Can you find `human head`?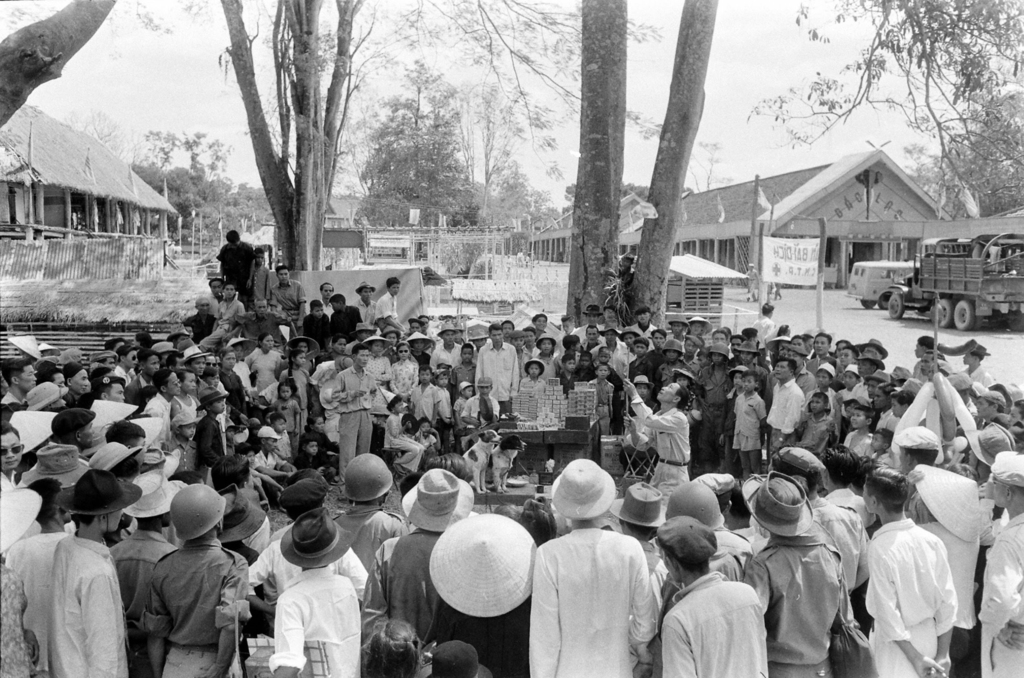
Yes, bounding box: detection(231, 342, 244, 360).
